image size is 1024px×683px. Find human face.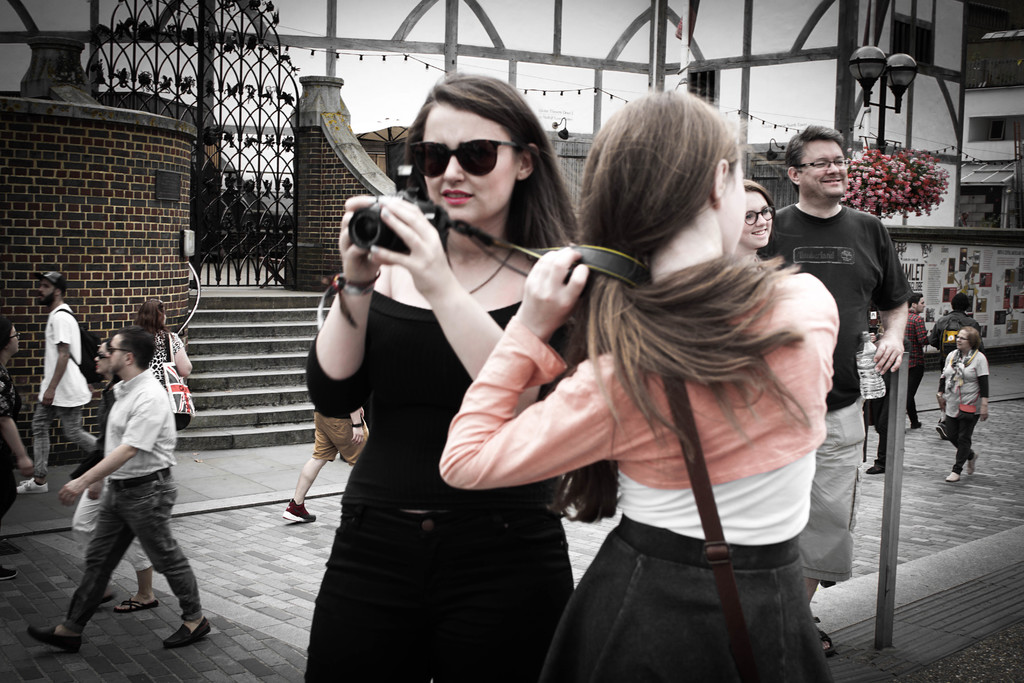
rect(423, 103, 518, 224).
